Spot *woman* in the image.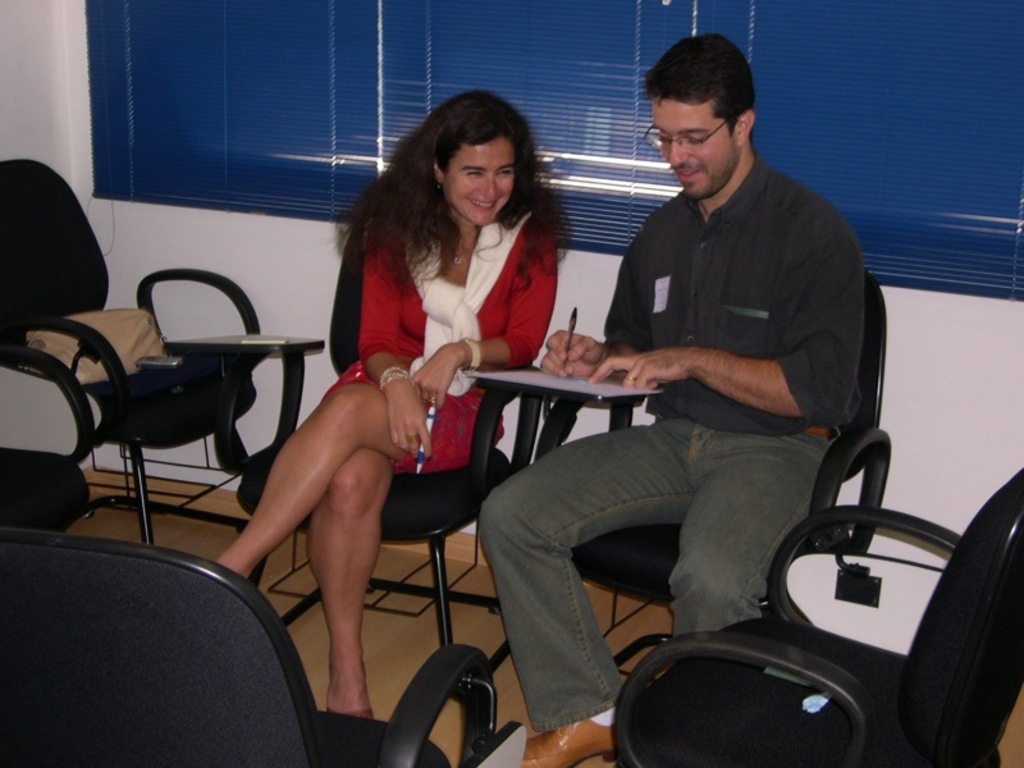
*woman* found at {"left": 257, "top": 109, "right": 558, "bottom": 714}.
